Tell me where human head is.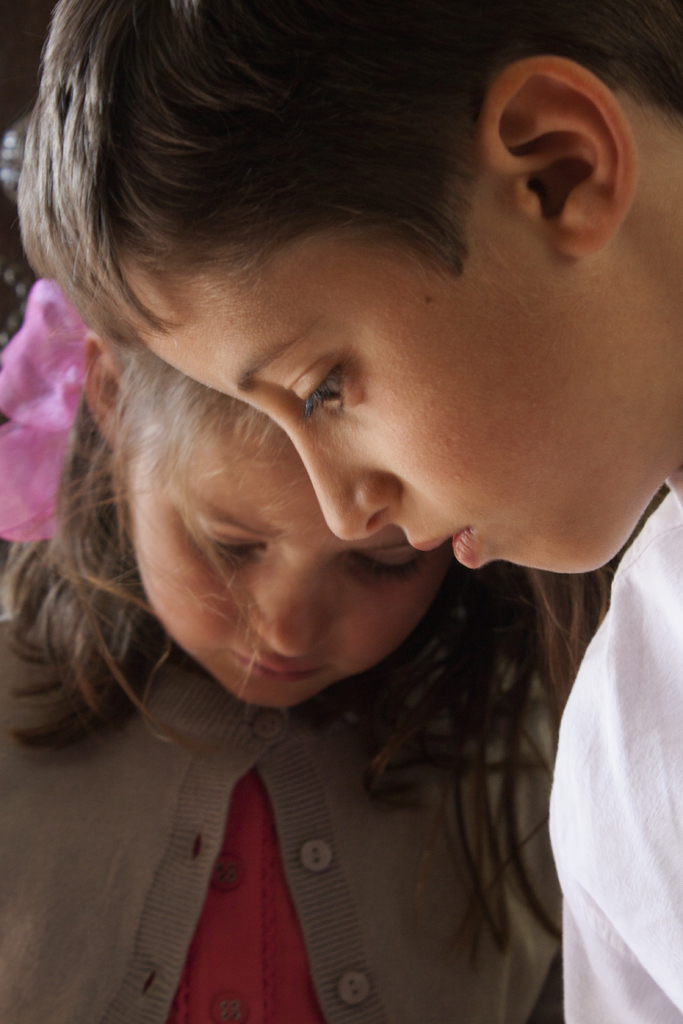
human head is at region(15, 0, 682, 568).
